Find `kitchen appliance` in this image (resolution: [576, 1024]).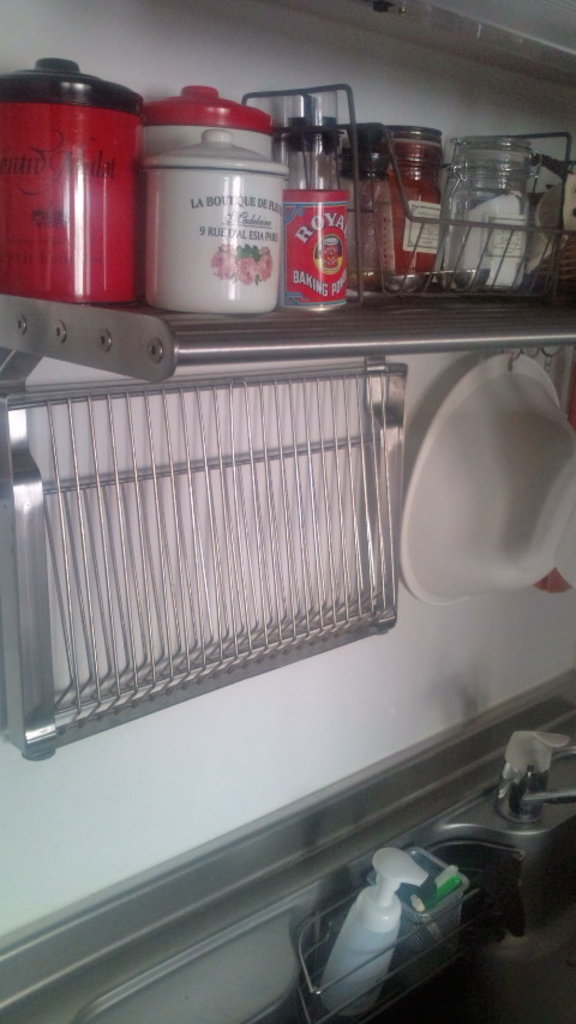
368:133:445:279.
